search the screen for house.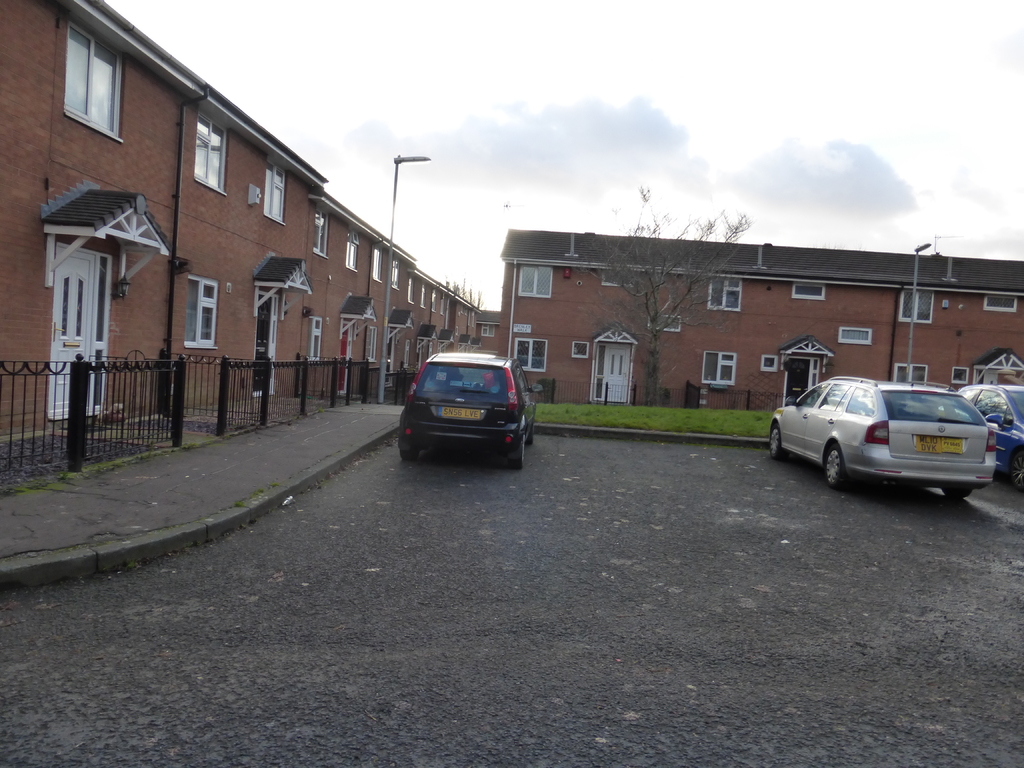
Found at [left=498, top=228, right=1023, bottom=413].
